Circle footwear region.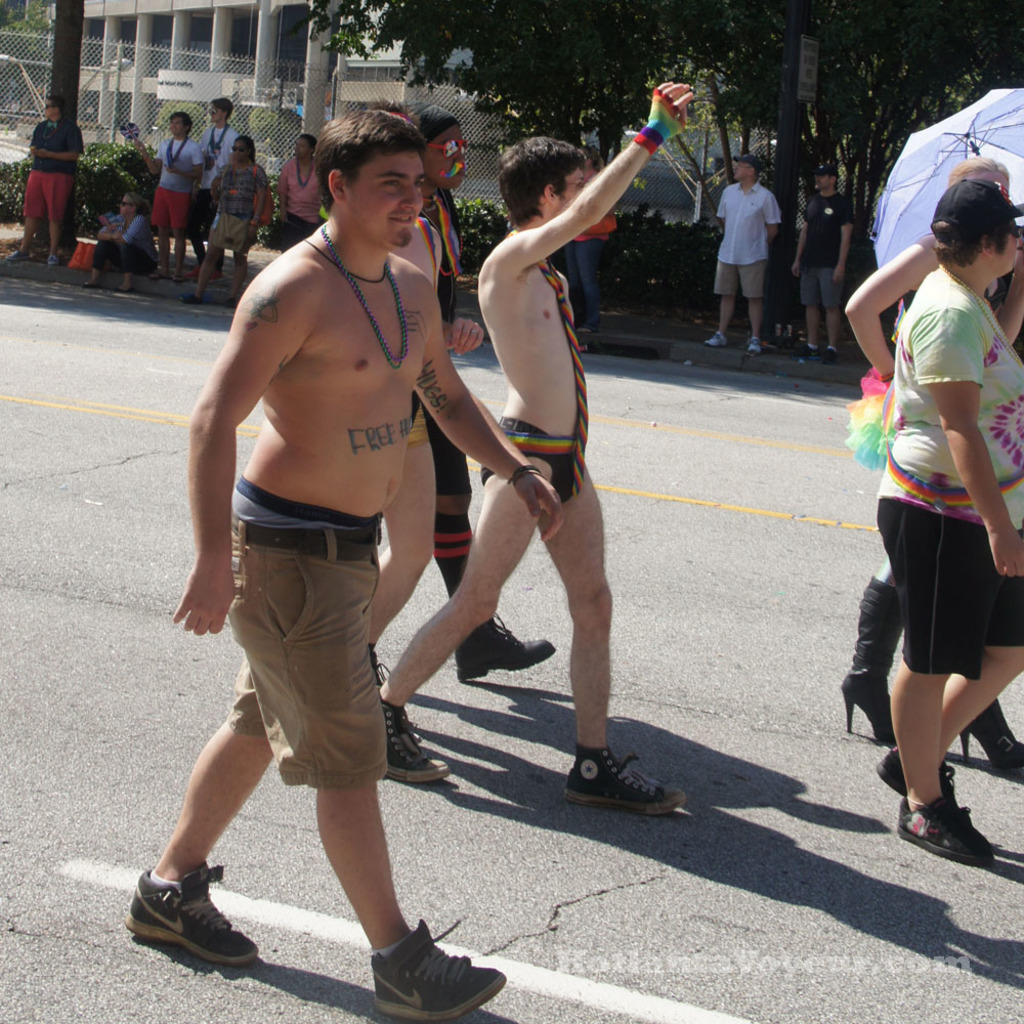
Region: detection(373, 909, 510, 1021).
